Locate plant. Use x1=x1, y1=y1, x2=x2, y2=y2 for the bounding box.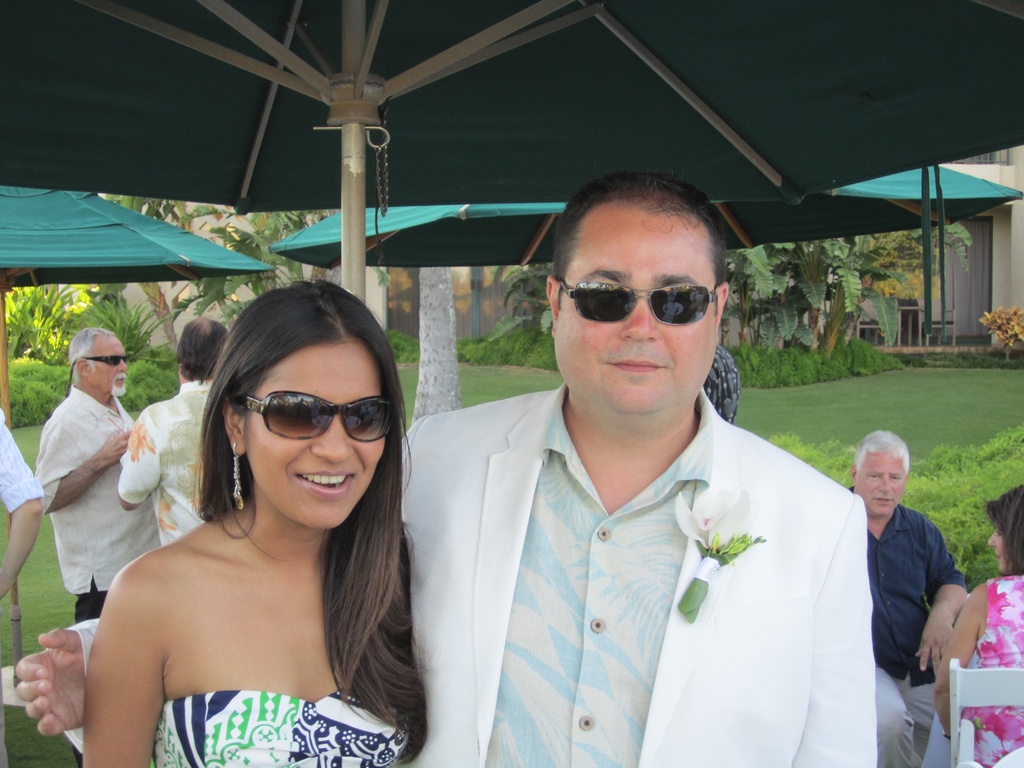
x1=972, y1=304, x2=1023, y2=358.
